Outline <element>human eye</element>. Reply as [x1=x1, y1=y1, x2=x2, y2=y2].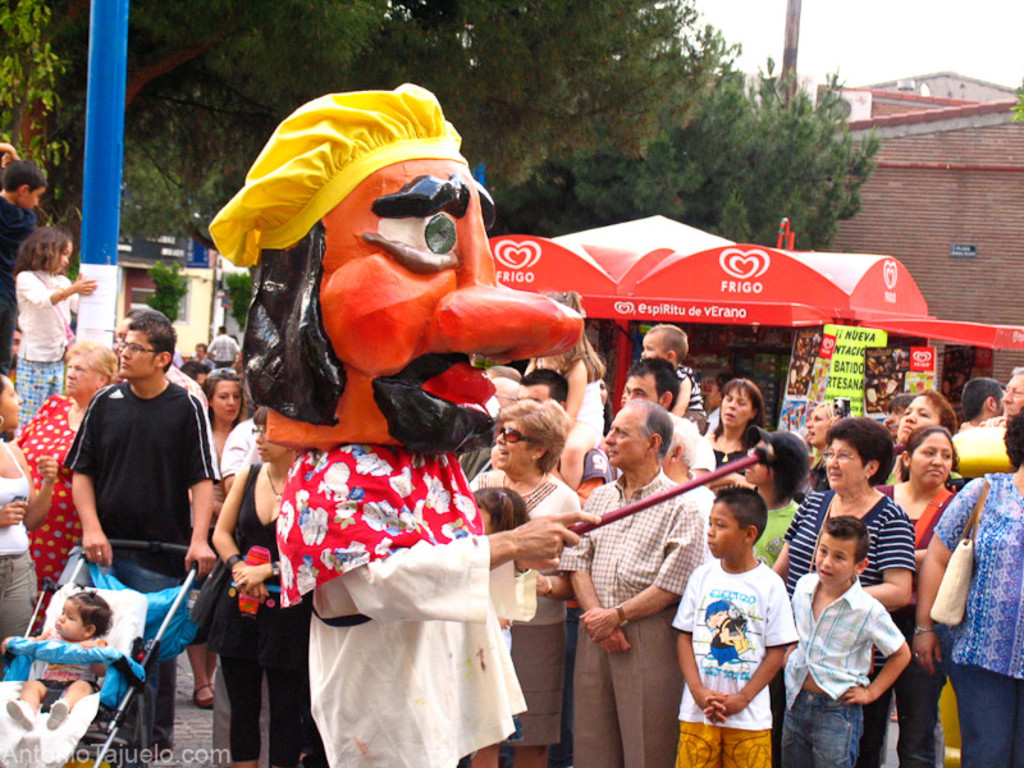
[x1=703, y1=515, x2=712, y2=526].
